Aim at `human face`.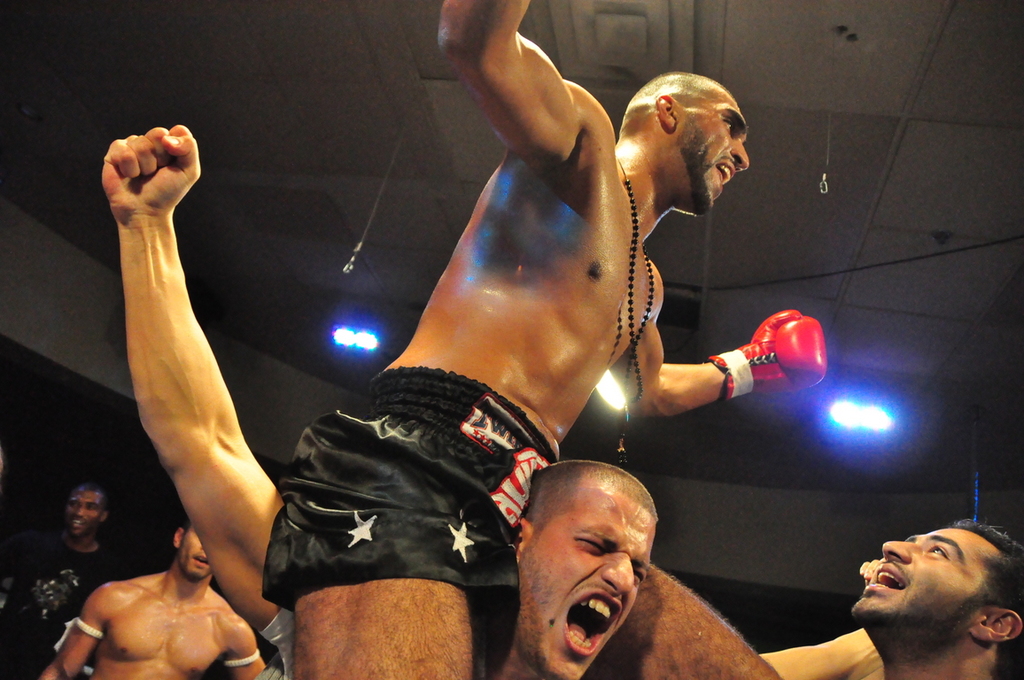
Aimed at (849, 528, 981, 624).
